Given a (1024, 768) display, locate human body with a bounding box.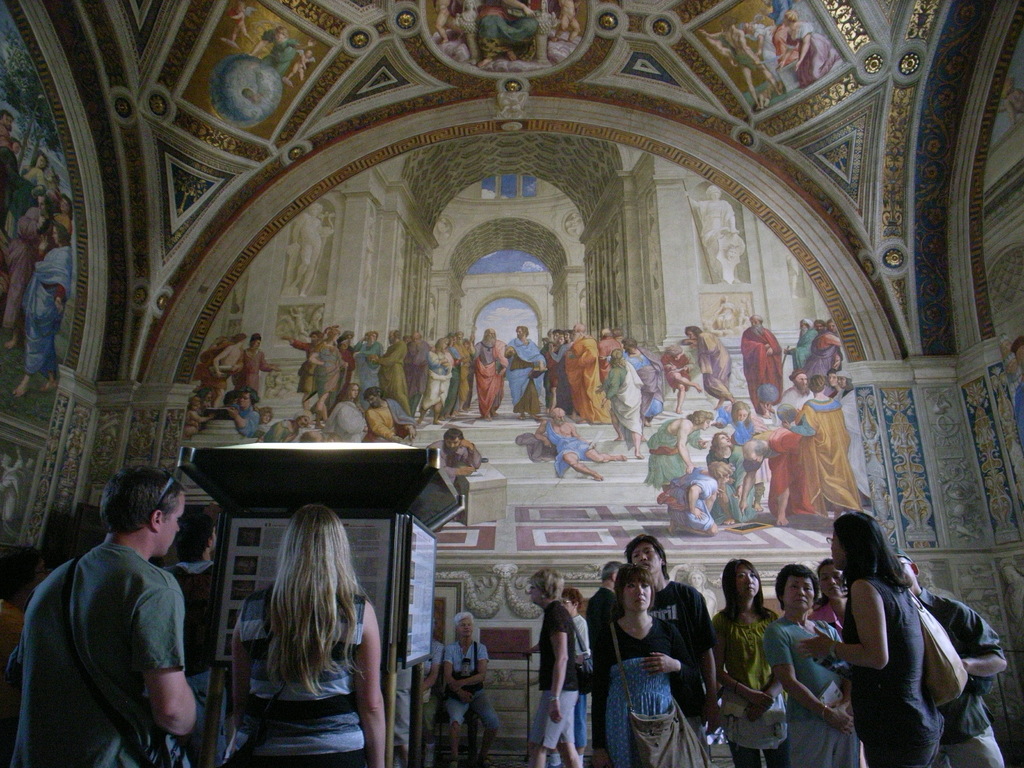
Located: <bbox>783, 328, 817, 370</bbox>.
